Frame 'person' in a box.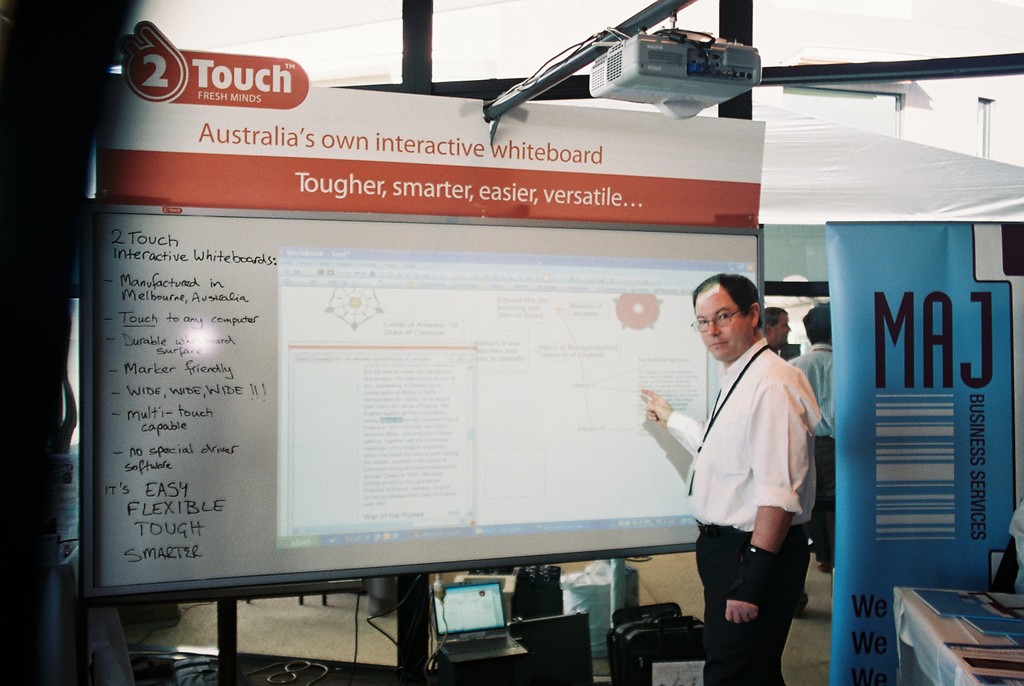
rect(788, 302, 833, 575).
